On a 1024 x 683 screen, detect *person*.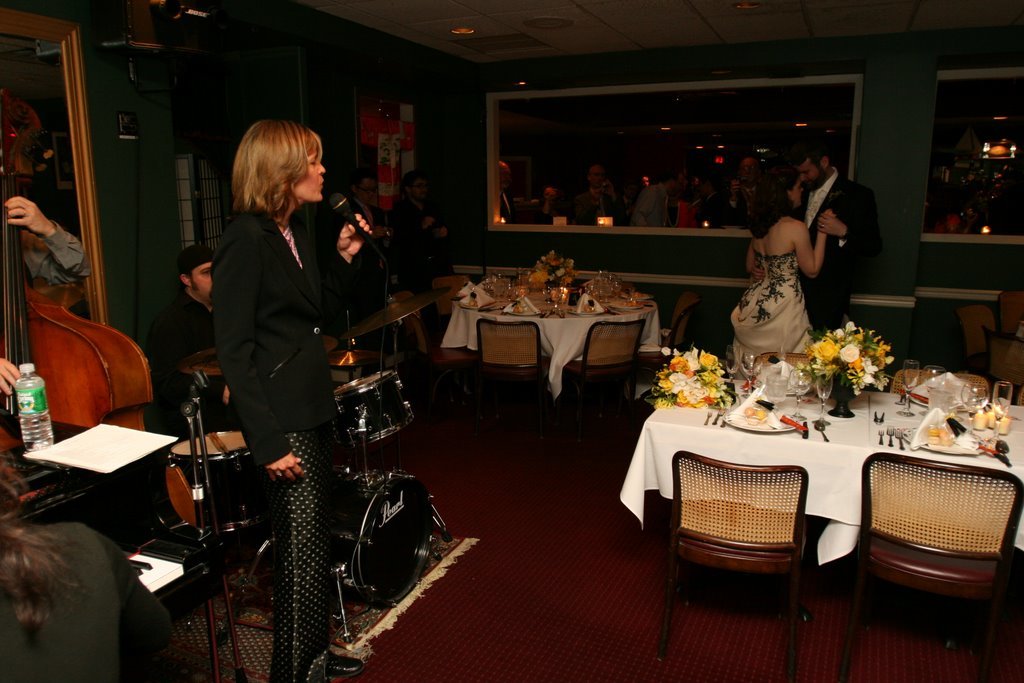
rect(0, 196, 91, 405).
